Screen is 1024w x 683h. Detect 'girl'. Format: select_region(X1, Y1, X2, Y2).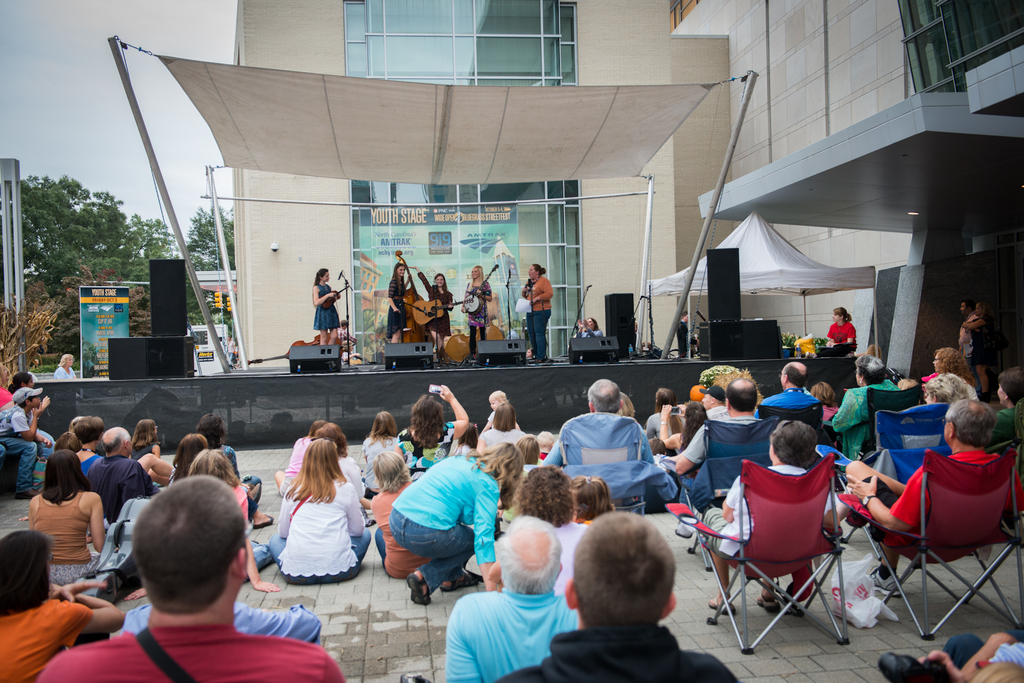
select_region(413, 264, 454, 353).
